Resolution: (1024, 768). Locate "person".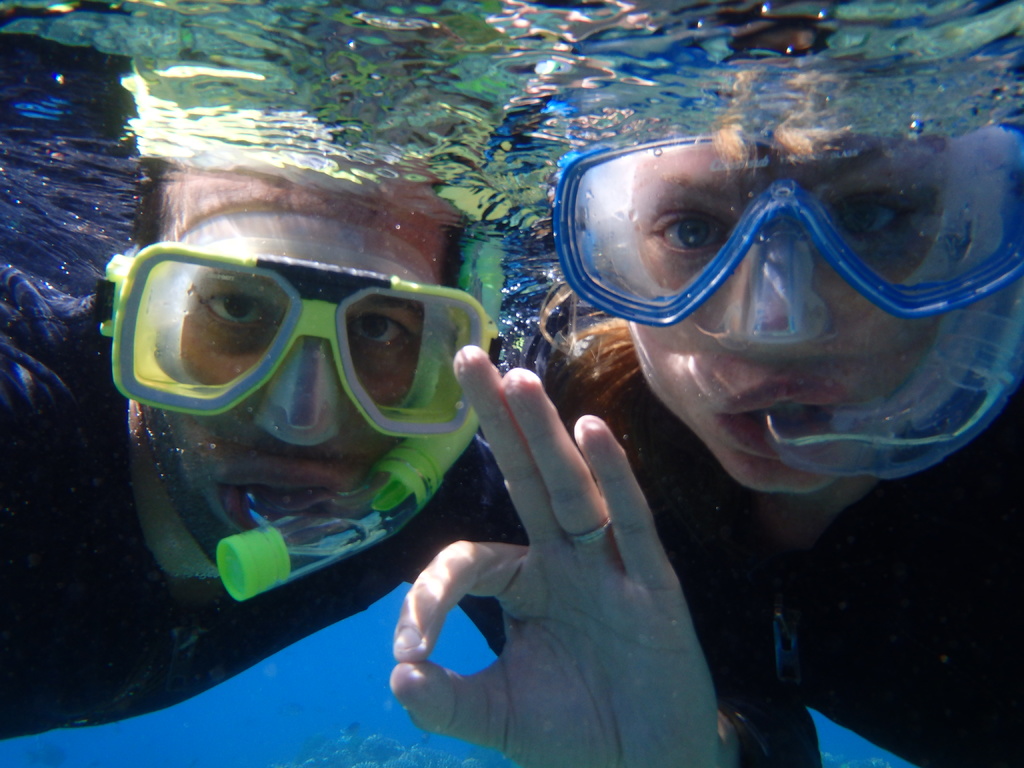
bbox(0, 0, 515, 744).
